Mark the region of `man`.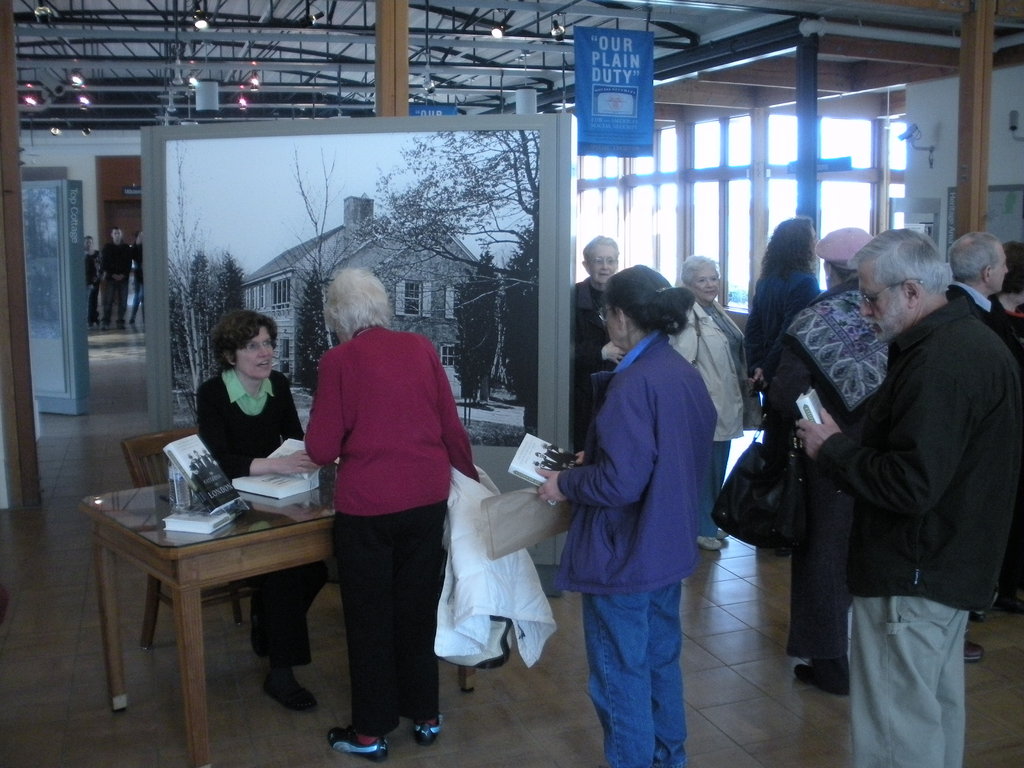
Region: region(81, 234, 104, 322).
